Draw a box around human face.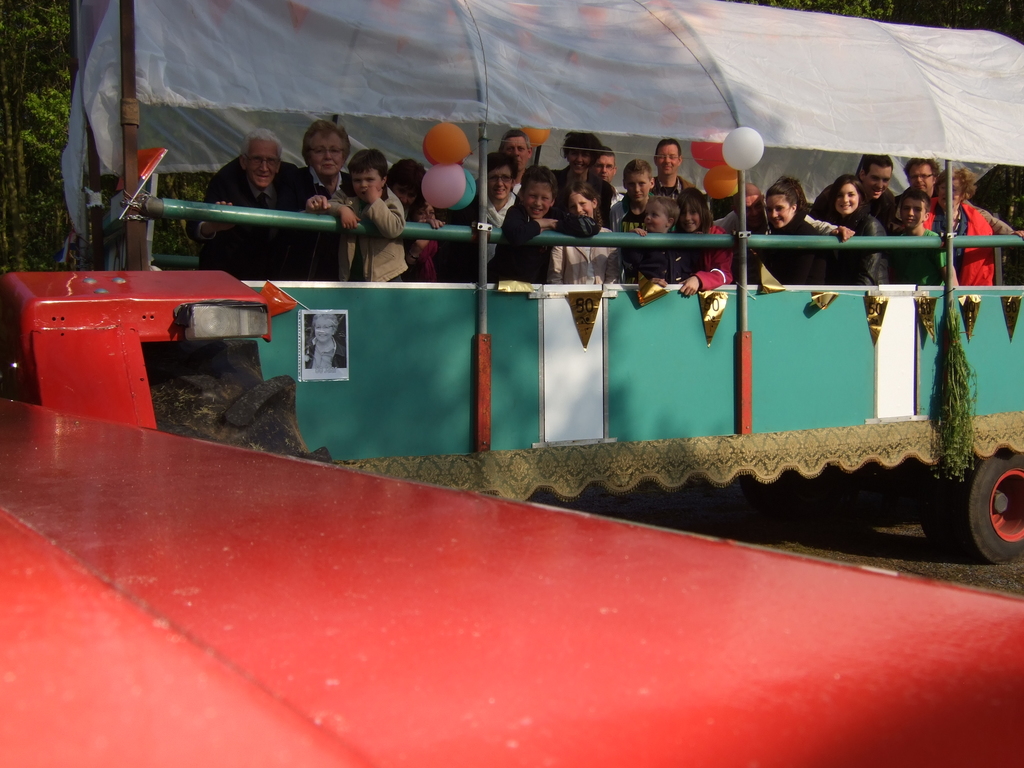
x1=524, y1=173, x2=547, y2=219.
